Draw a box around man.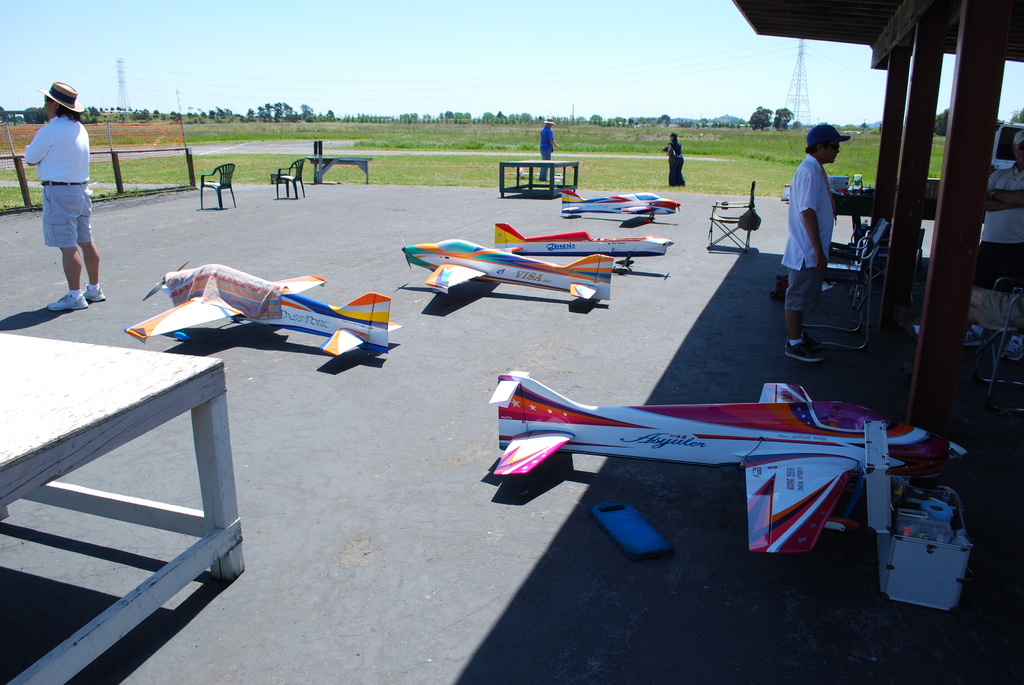
pyautogui.locateOnScreen(538, 118, 563, 184).
